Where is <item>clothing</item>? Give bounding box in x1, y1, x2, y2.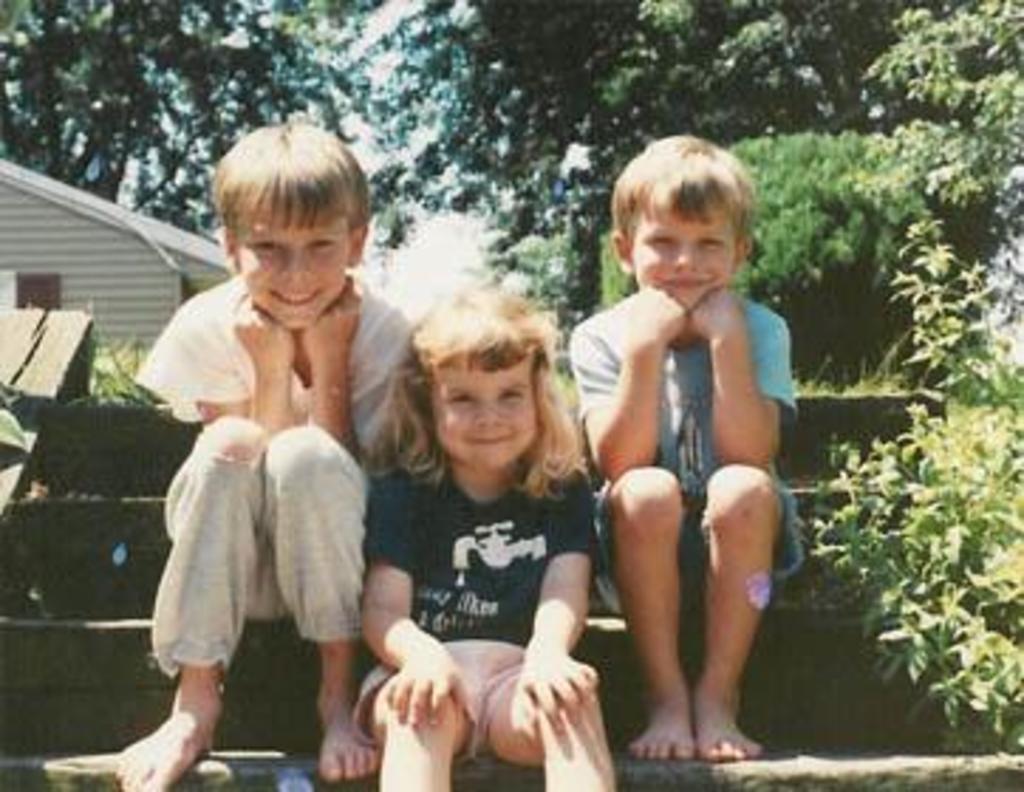
141, 246, 373, 733.
